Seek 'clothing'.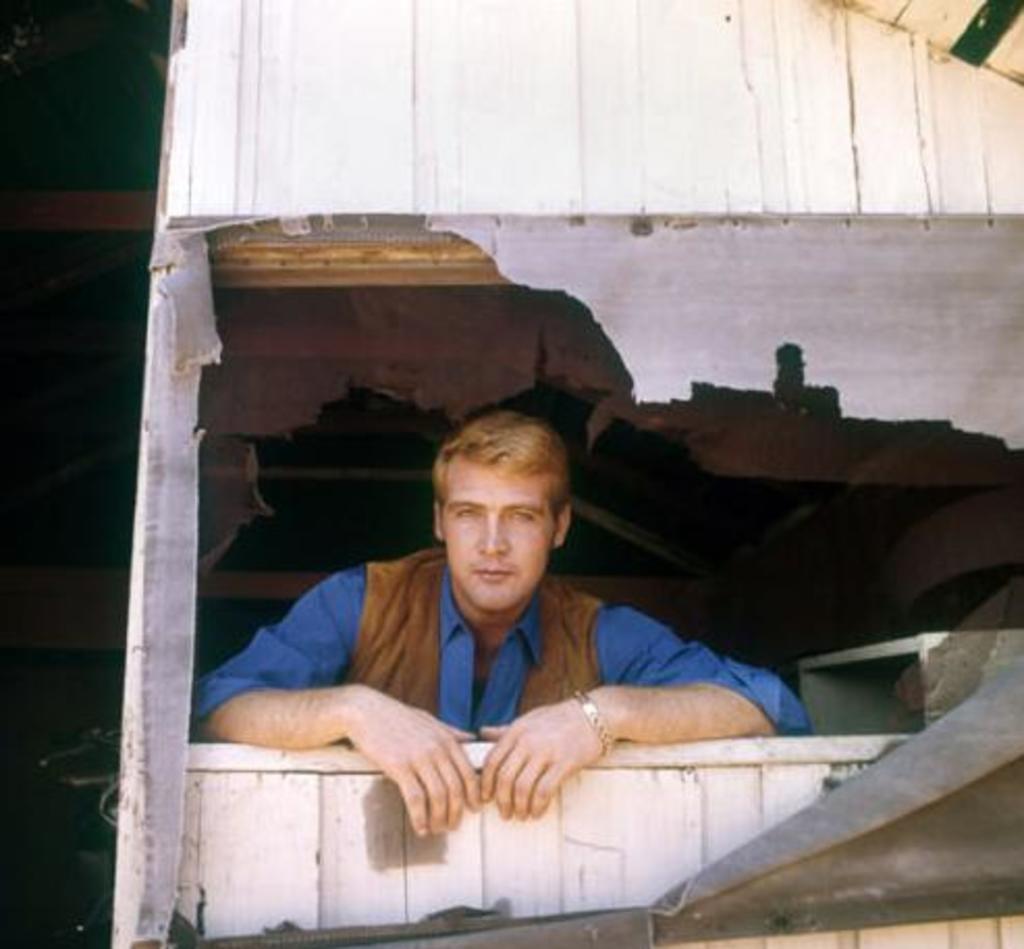
region(197, 563, 812, 743).
